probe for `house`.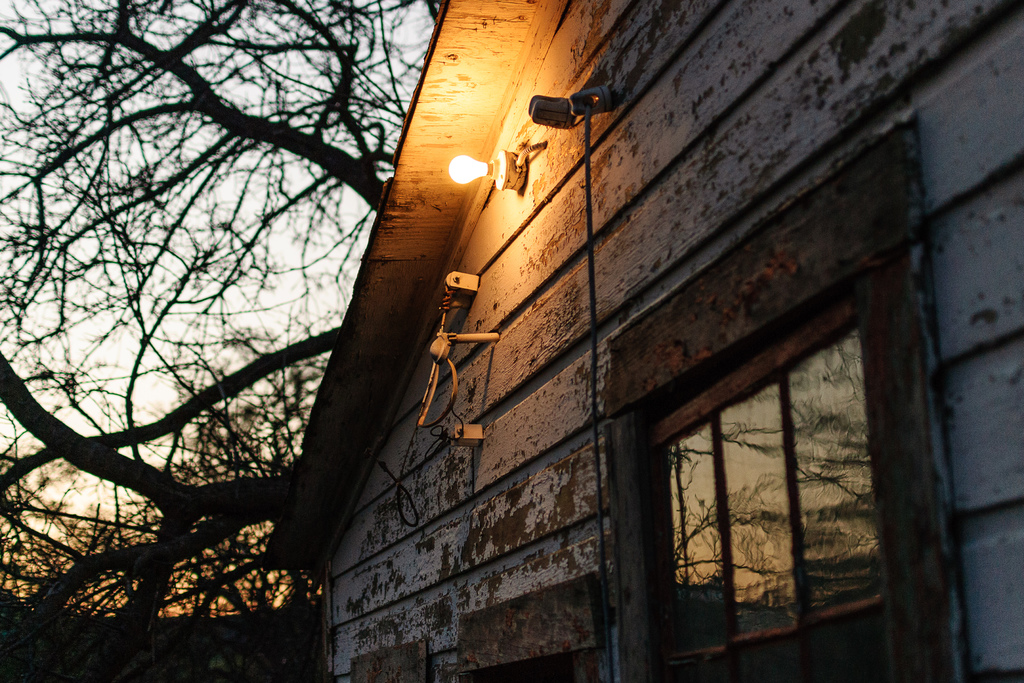
Probe result: [left=262, top=0, right=1023, bottom=682].
